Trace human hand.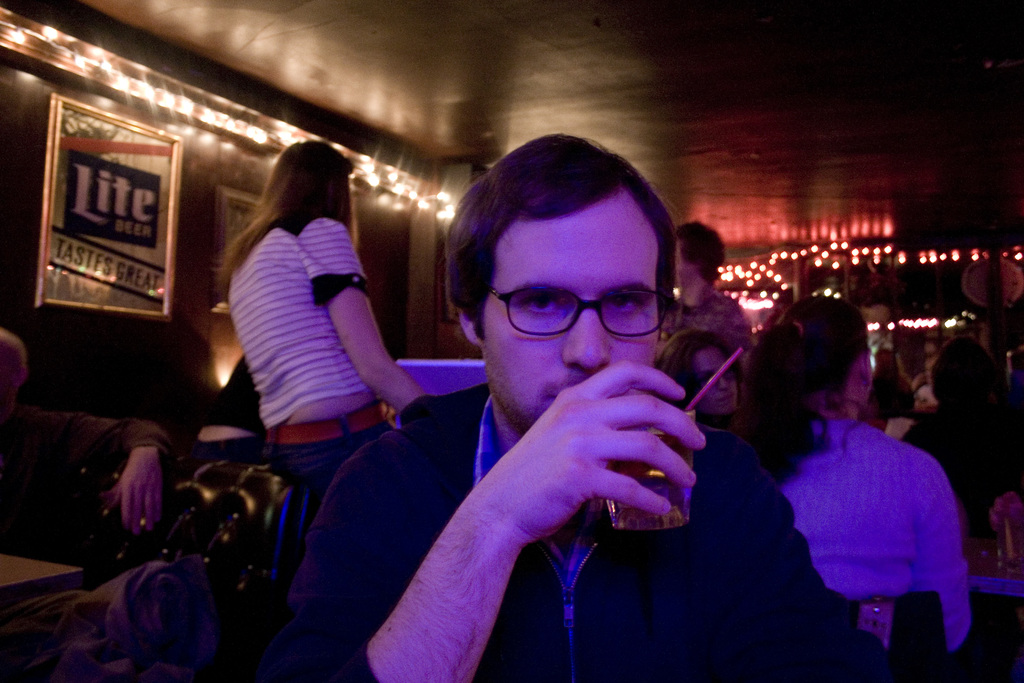
Traced to rect(107, 449, 164, 539).
